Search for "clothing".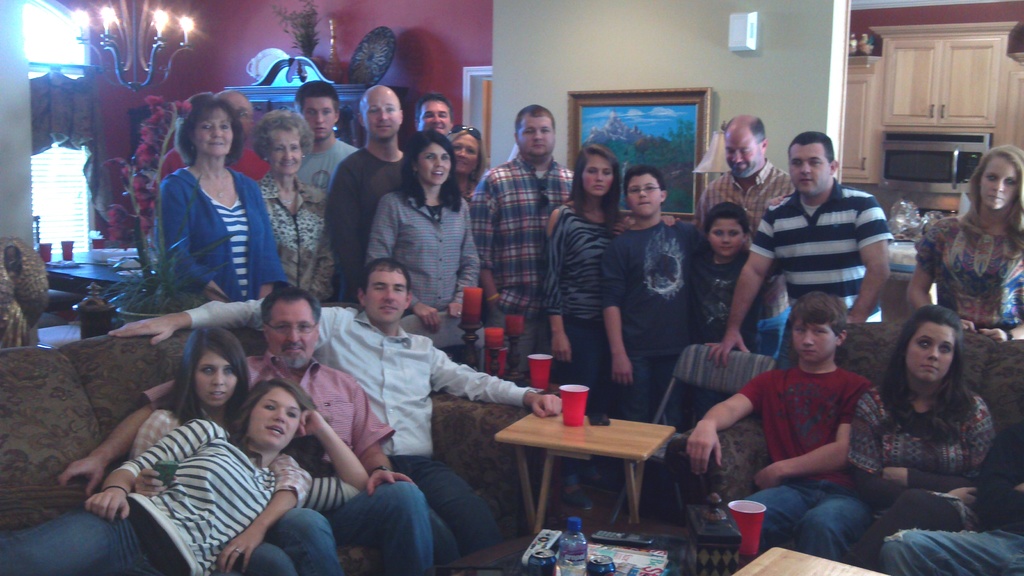
Found at 700:249:760:360.
